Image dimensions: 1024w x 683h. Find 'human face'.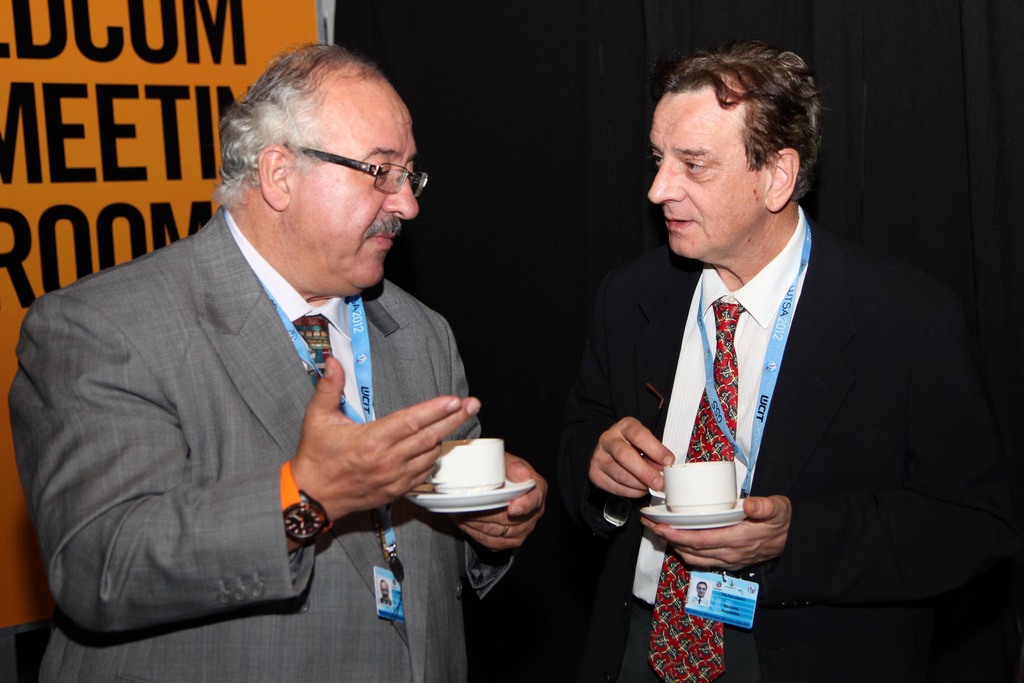
648 89 771 262.
